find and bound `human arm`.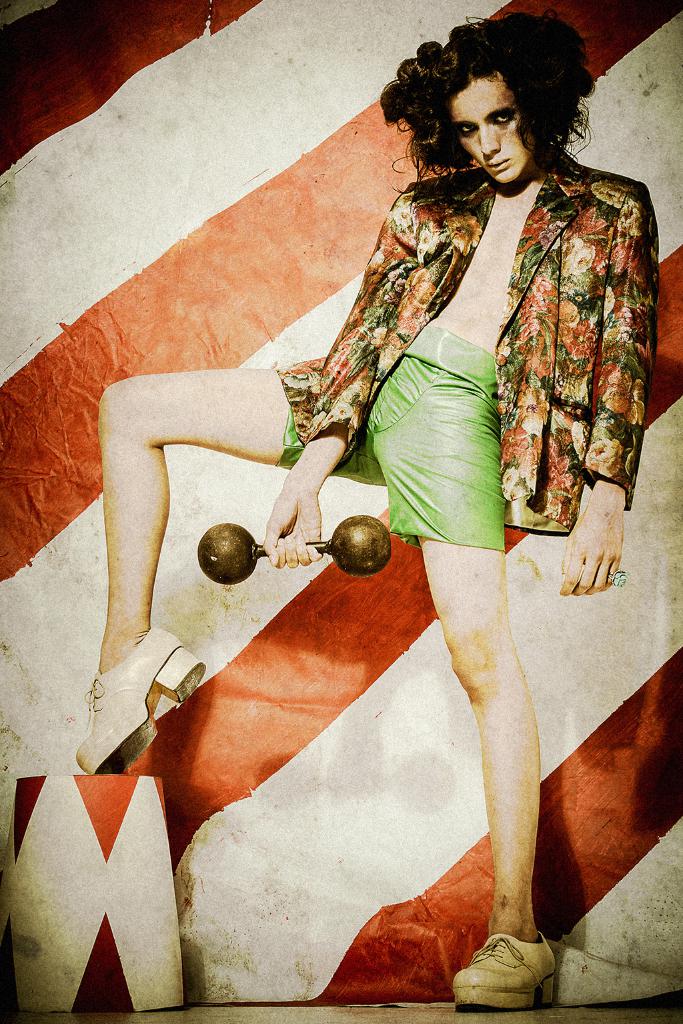
Bound: region(257, 176, 422, 568).
